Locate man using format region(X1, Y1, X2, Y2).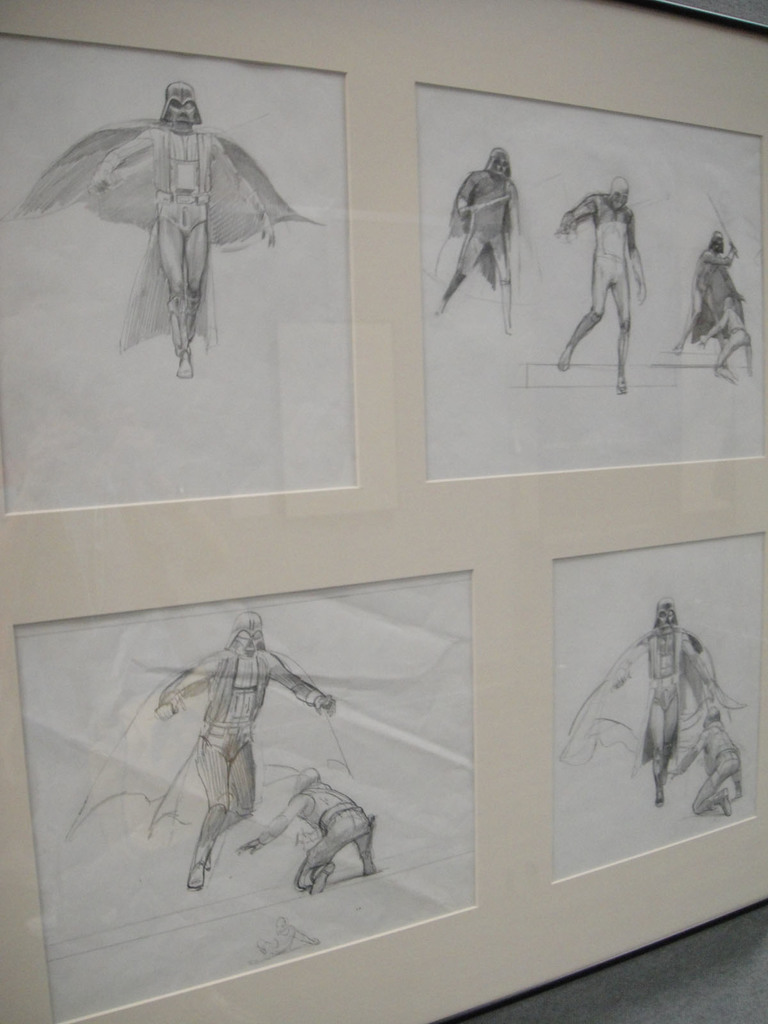
region(674, 237, 730, 361).
